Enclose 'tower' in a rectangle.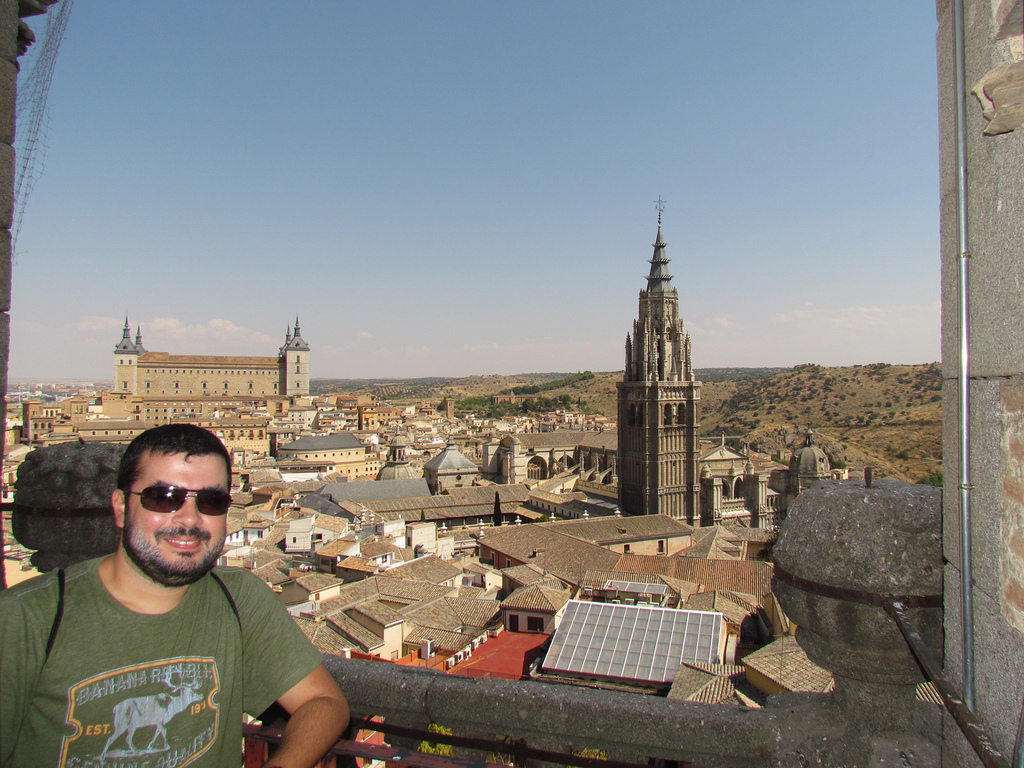
599, 209, 721, 515.
